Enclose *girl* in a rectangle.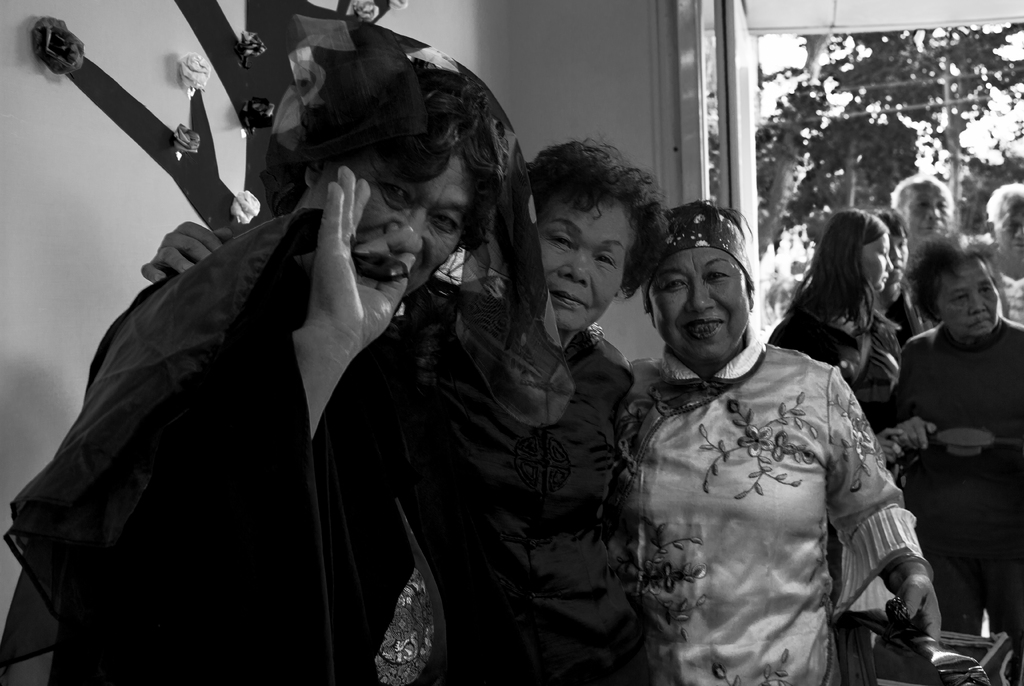
pyautogui.locateOnScreen(883, 211, 927, 346).
